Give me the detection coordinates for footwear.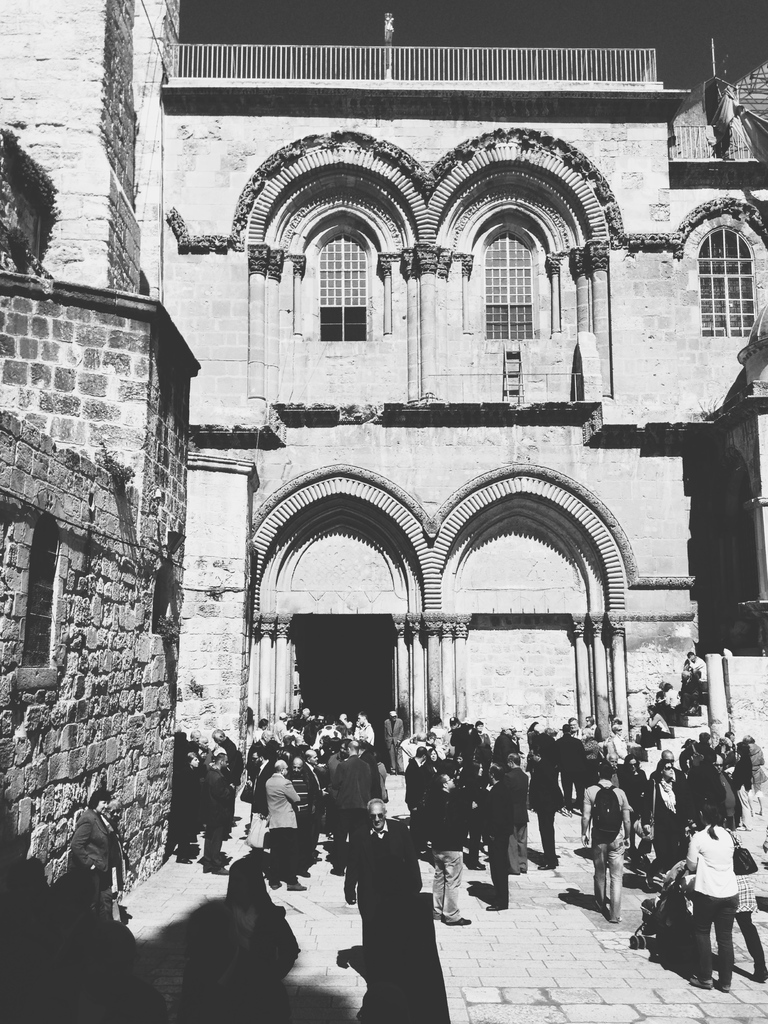
[left=447, top=916, right=471, bottom=929].
